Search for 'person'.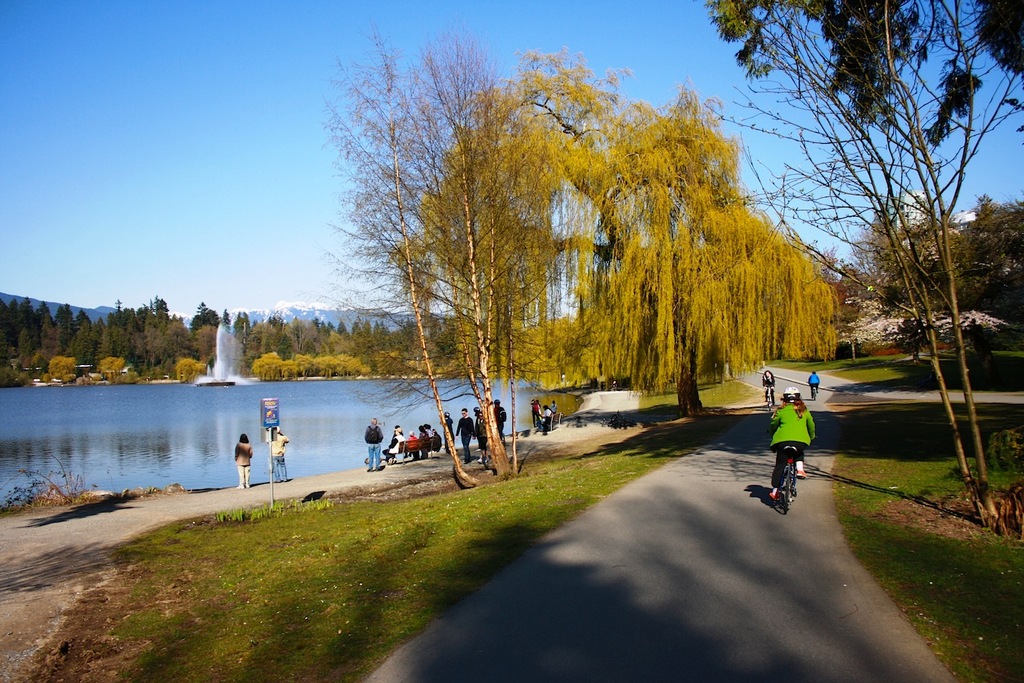
Found at x1=542 y1=405 x2=554 y2=430.
